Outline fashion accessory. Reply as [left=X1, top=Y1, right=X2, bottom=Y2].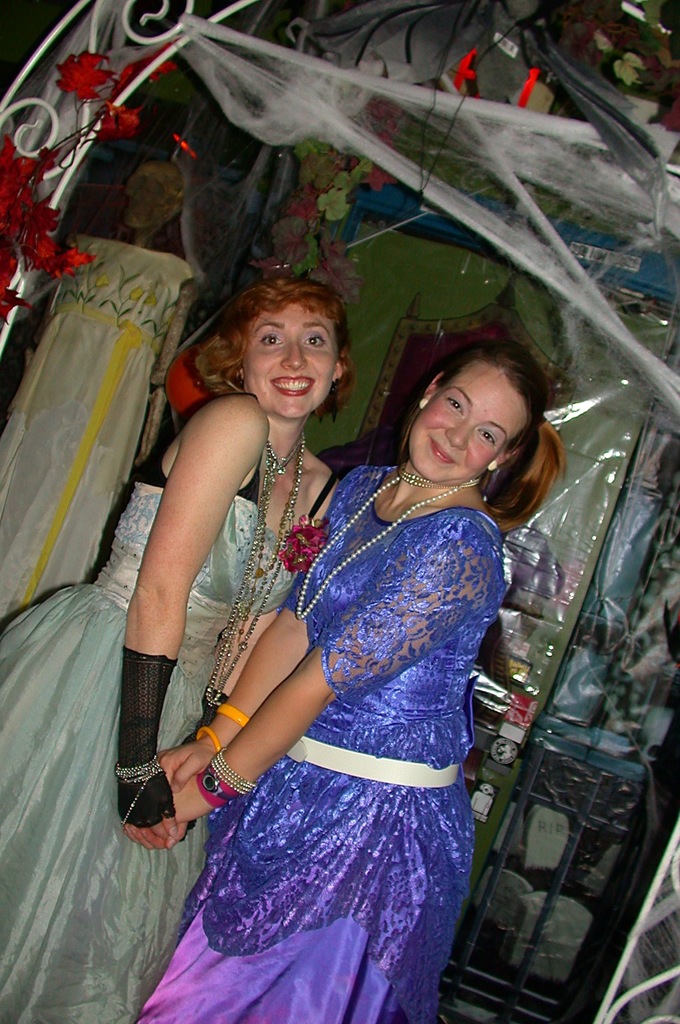
[left=274, top=264, right=286, bottom=271].
